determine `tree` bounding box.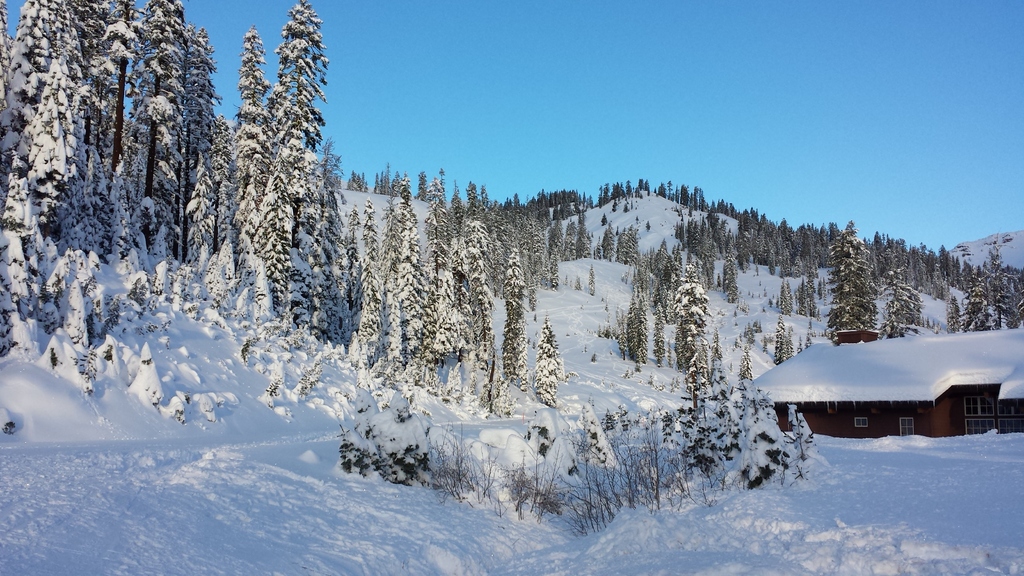
Determined: bbox(877, 277, 926, 339).
